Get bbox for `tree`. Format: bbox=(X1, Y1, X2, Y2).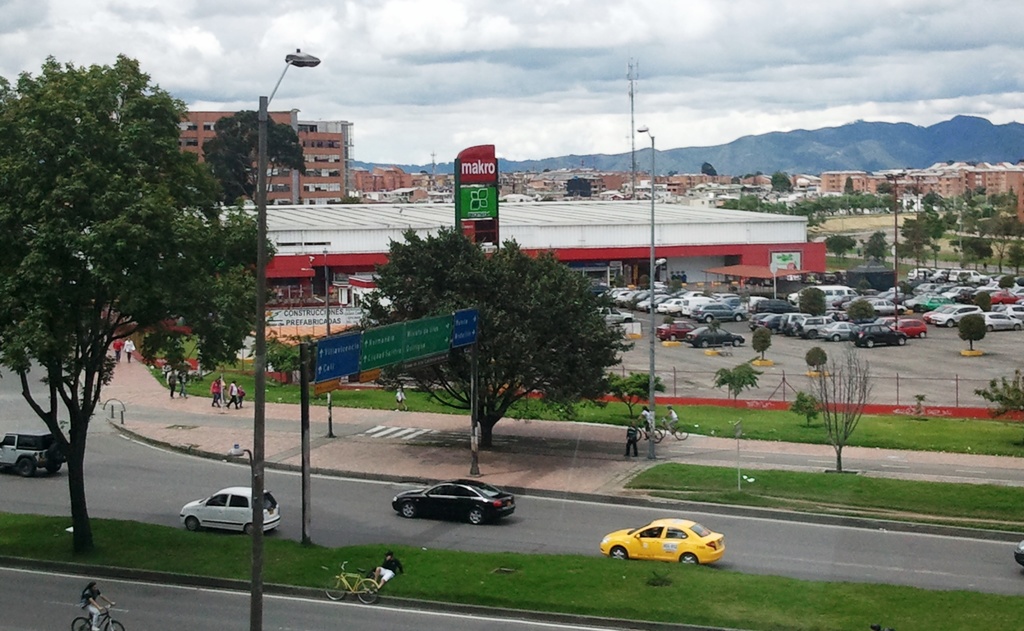
bbox=(698, 162, 721, 177).
